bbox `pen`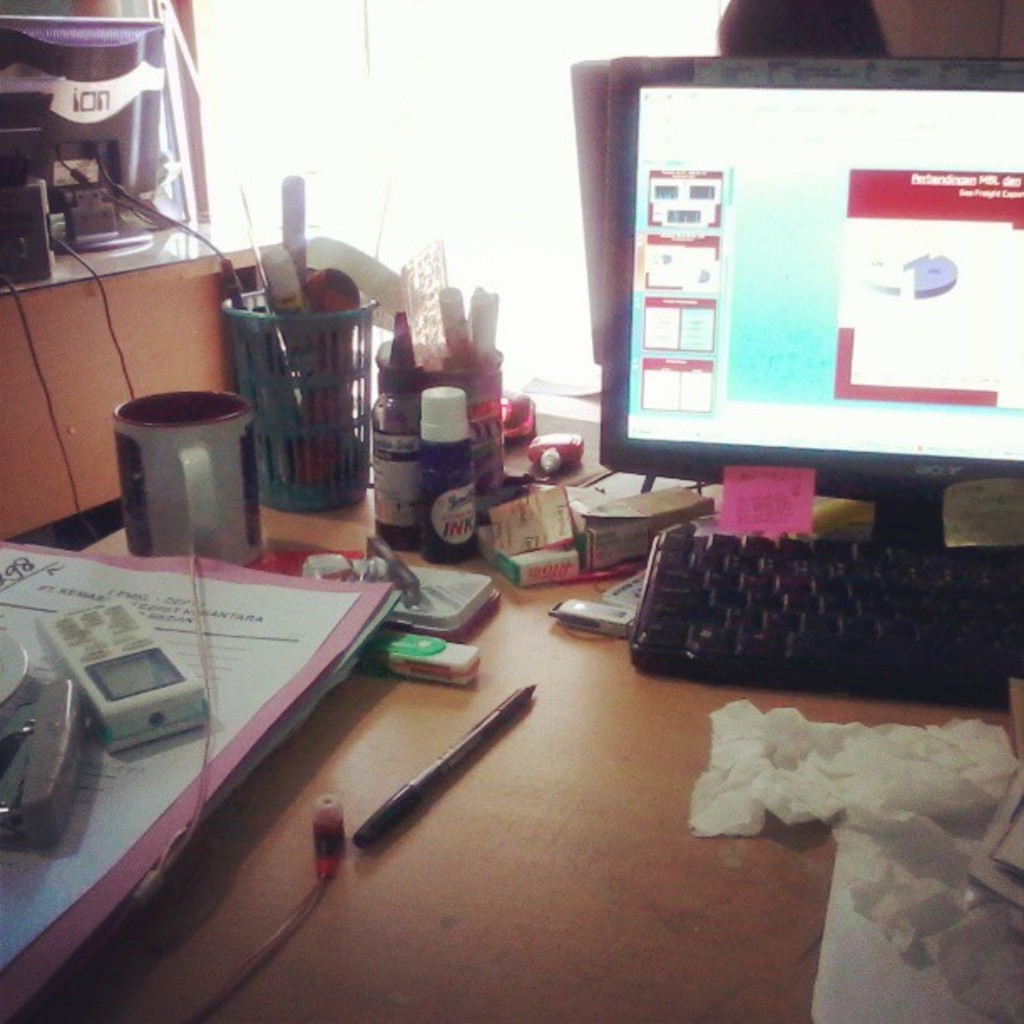
Rect(351, 684, 540, 845)
